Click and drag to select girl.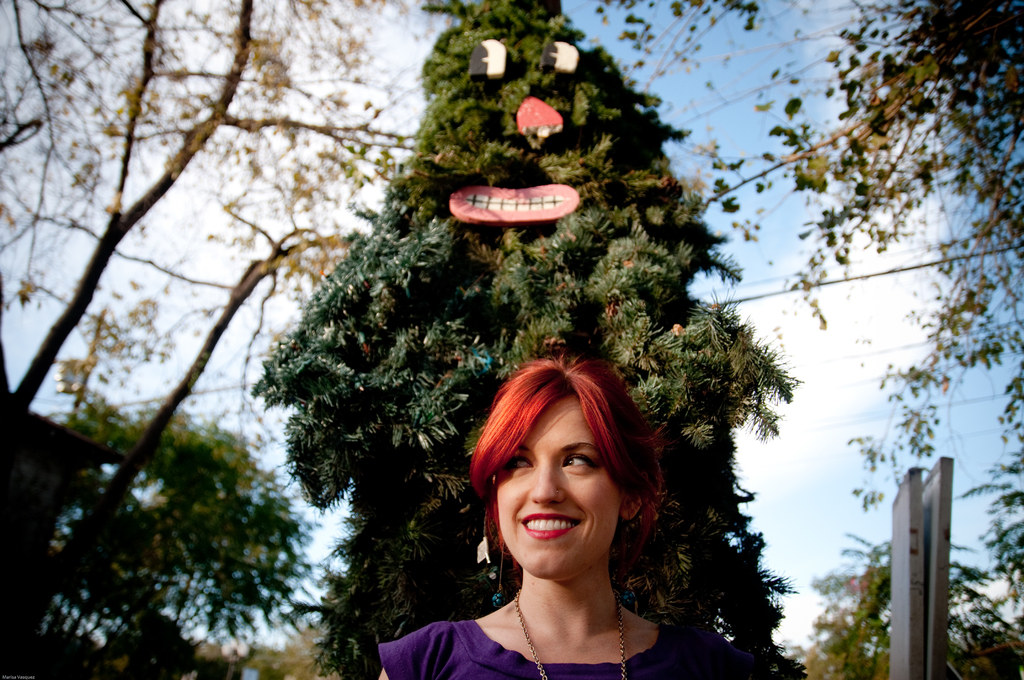
Selection: [left=376, top=359, right=759, bottom=678].
